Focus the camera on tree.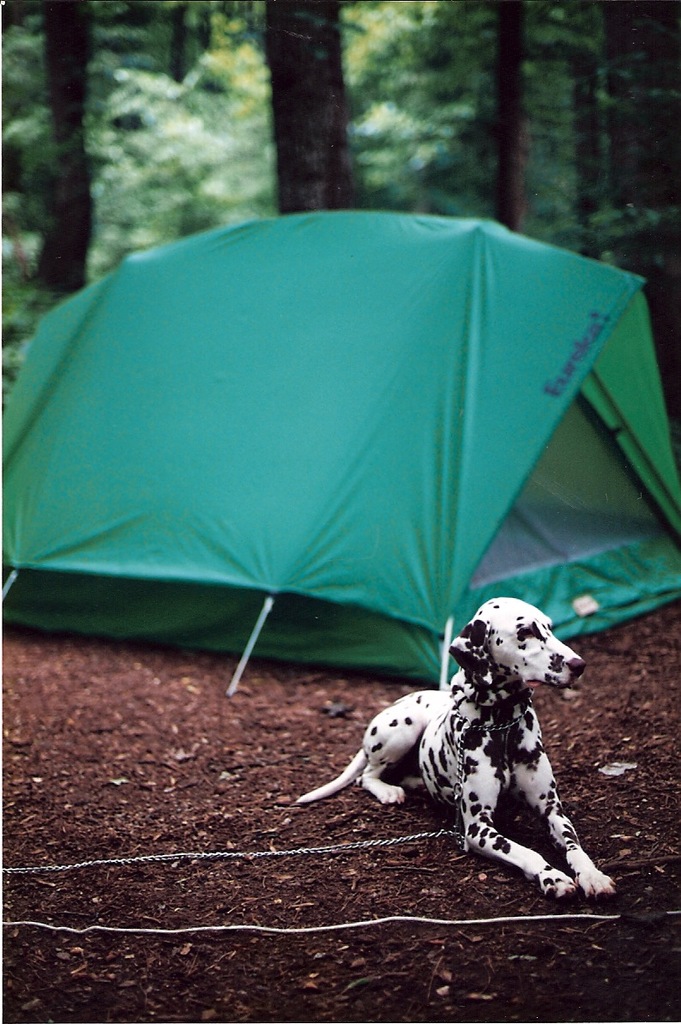
Focus region: <bbox>0, 0, 680, 405</bbox>.
